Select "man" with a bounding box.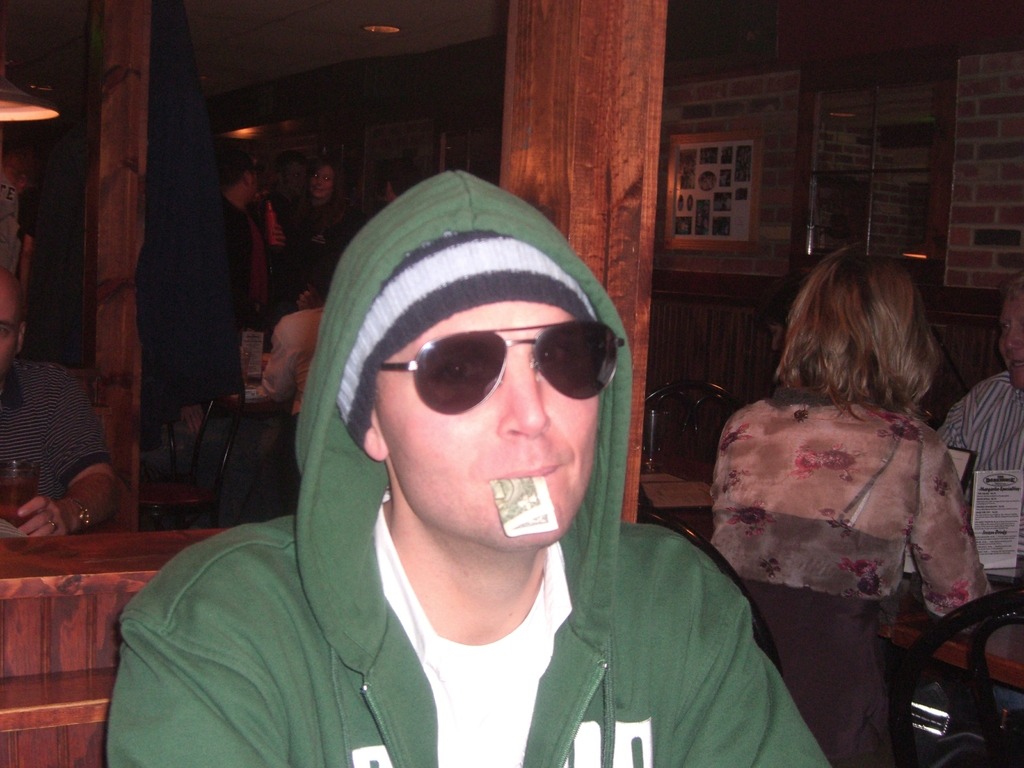
<bbox>136, 150, 276, 484</bbox>.
